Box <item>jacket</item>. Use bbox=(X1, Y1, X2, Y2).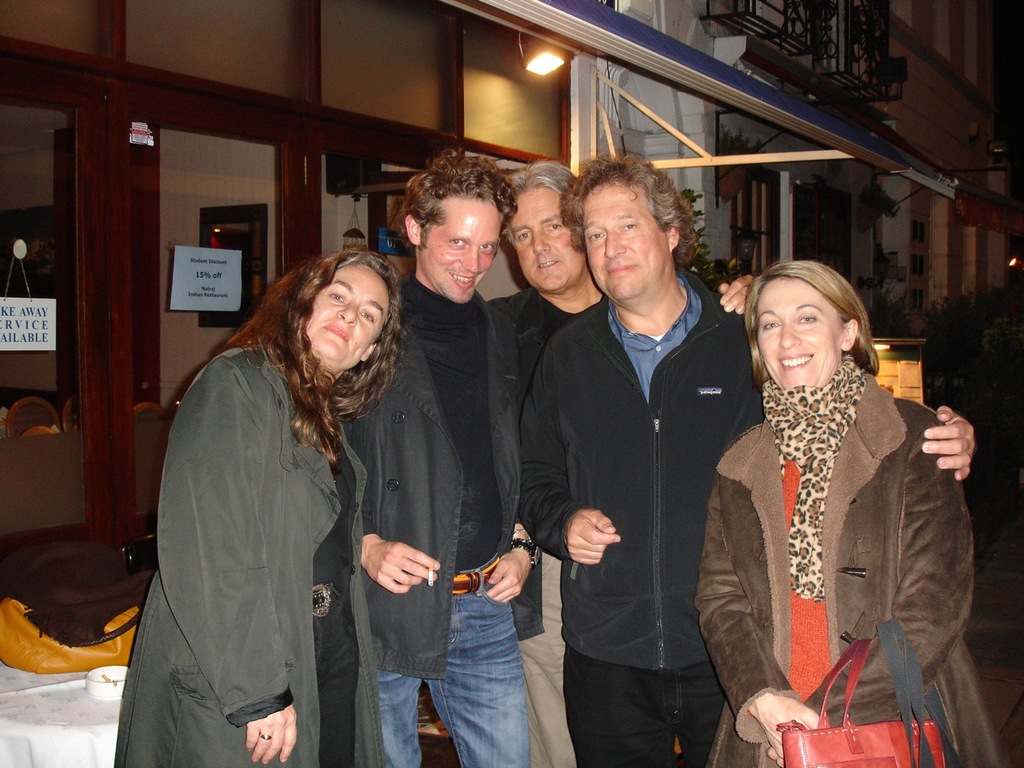
bbox=(689, 352, 1010, 745).
